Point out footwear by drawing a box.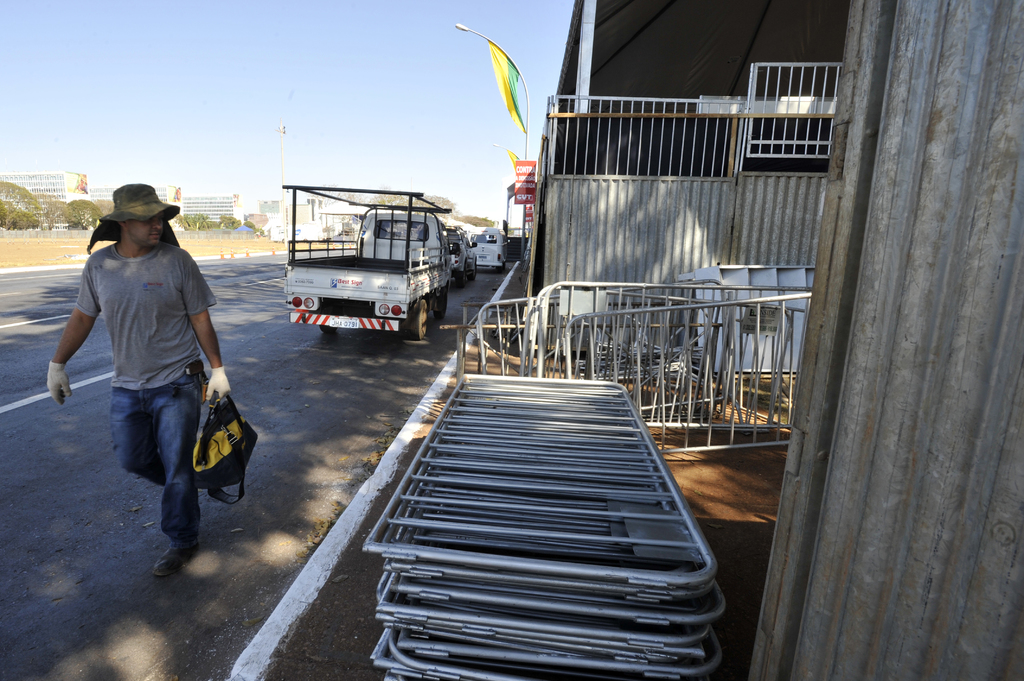
bbox(143, 513, 209, 586).
